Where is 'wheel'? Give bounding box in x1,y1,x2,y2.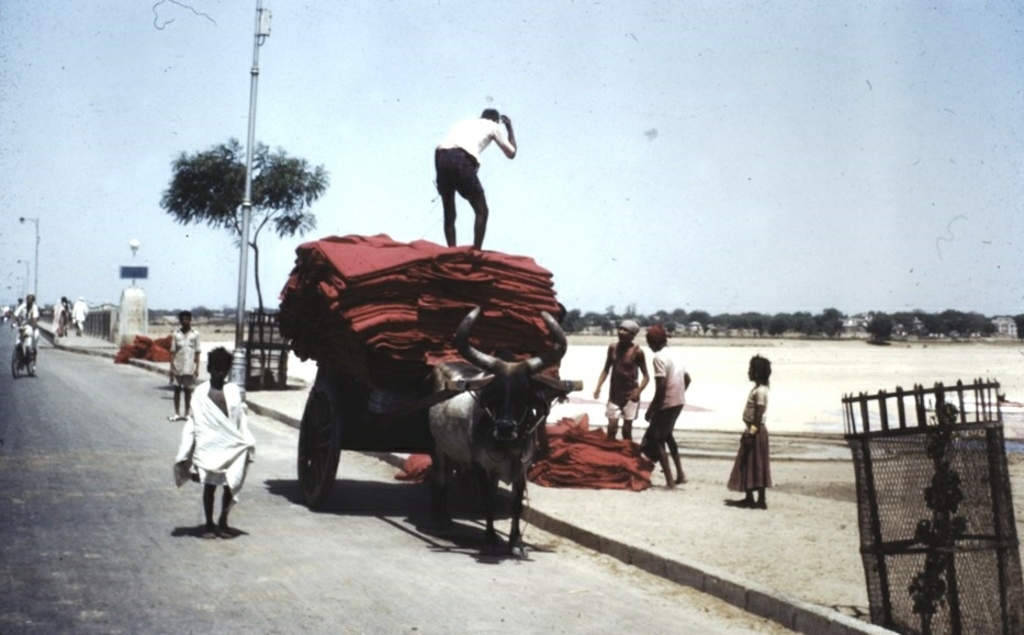
293,392,342,509.
